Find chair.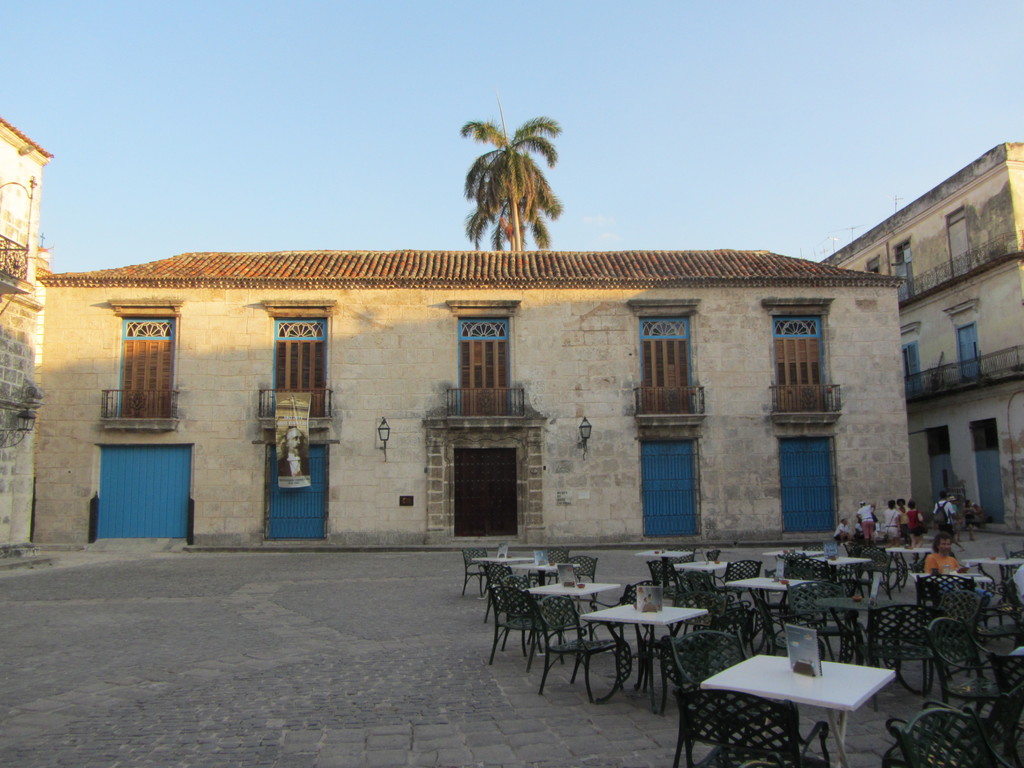
region(608, 578, 662, 641).
